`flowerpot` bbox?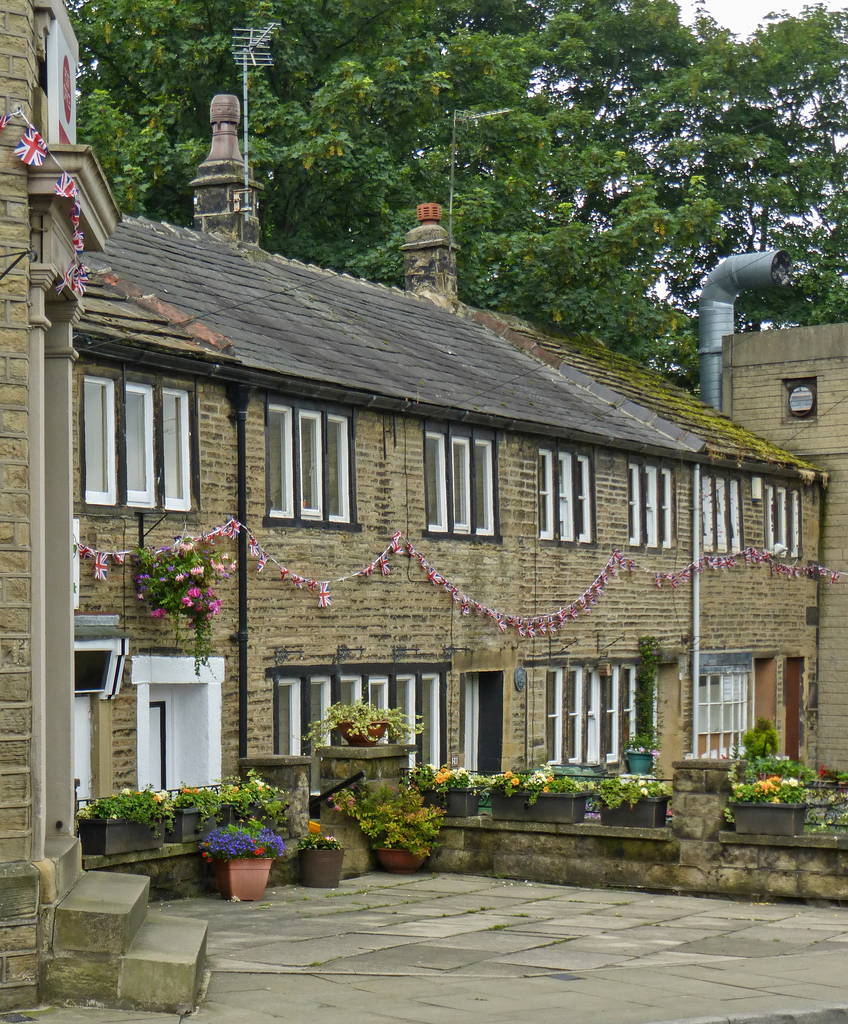
[79,815,163,853]
